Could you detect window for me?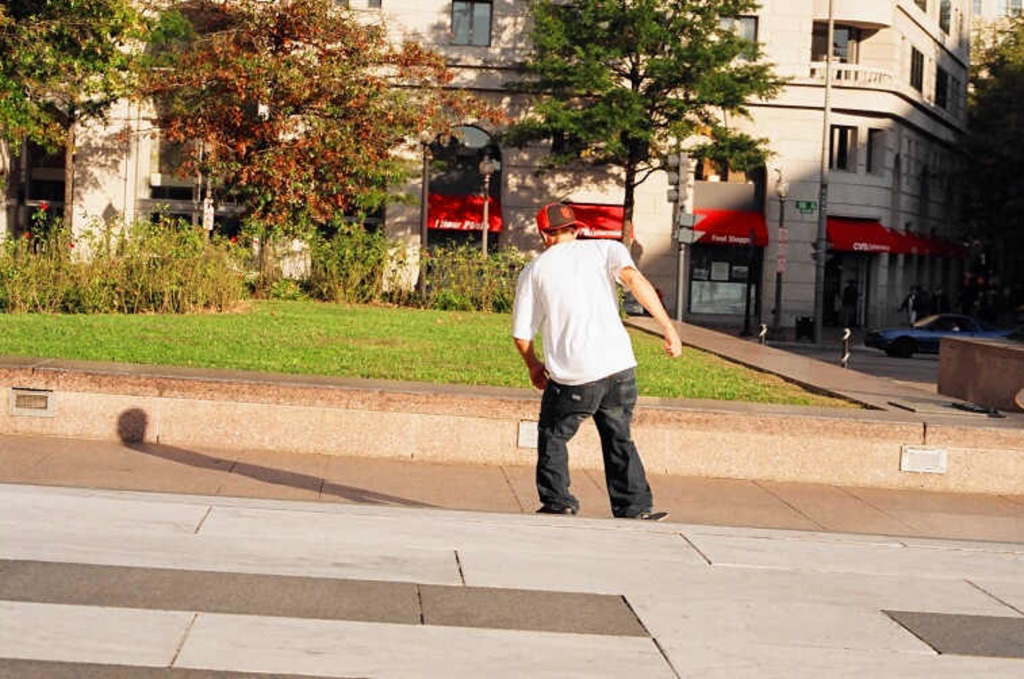
Detection result: <region>718, 16, 756, 64</region>.
